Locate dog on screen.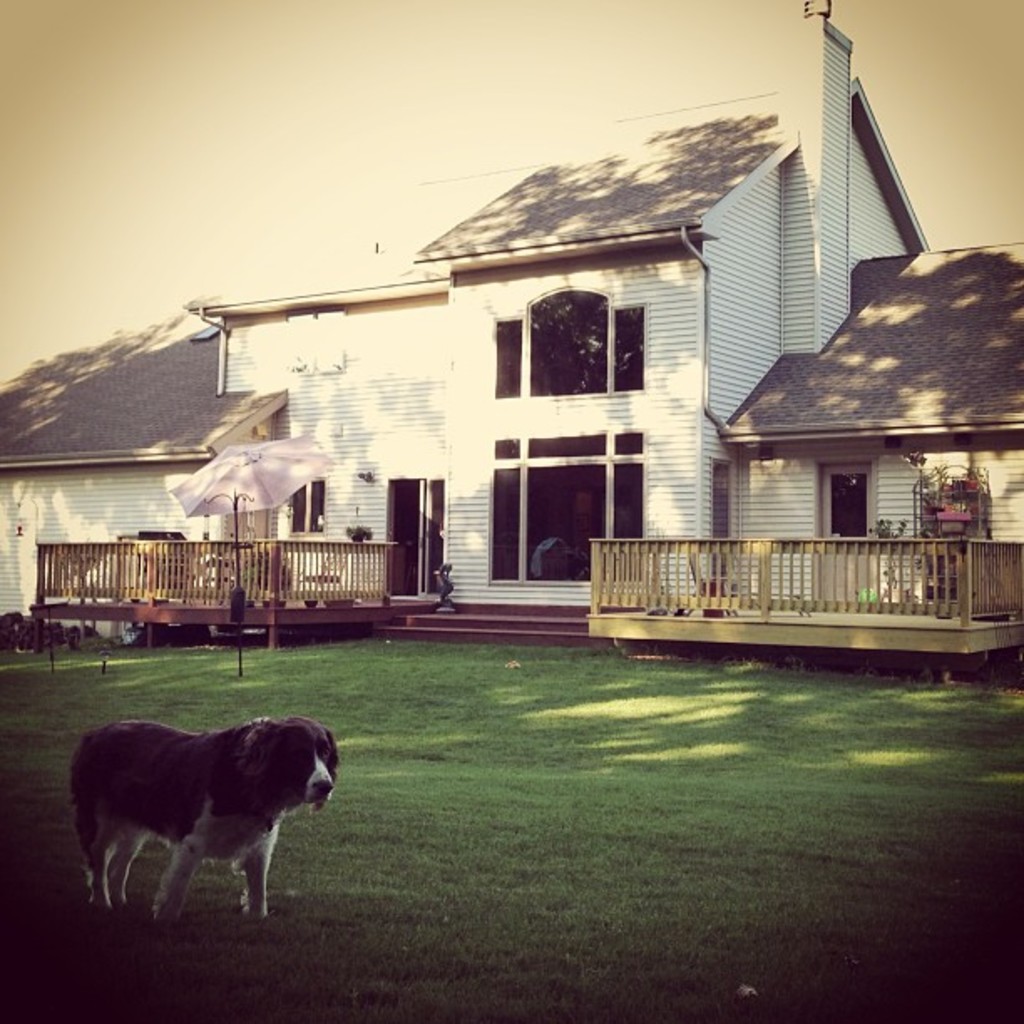
On screen at {"x1": 67, "y1": 714, "x2": 340, "y2": 925}.
